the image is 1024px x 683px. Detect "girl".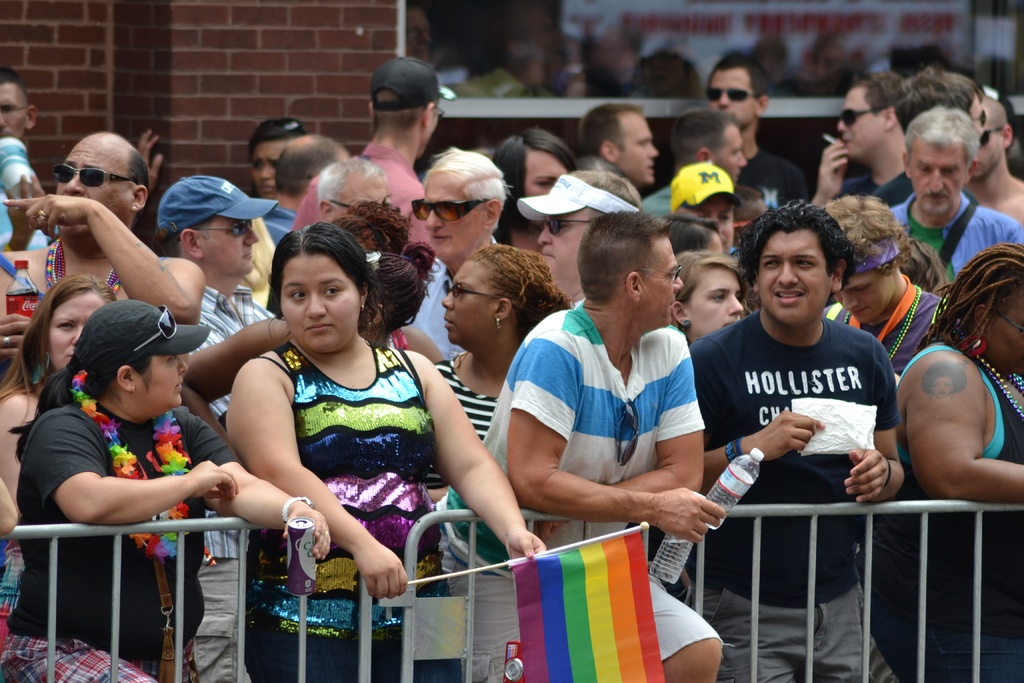
Detection: (x1=670, y1=249, x2=746, y2=349).
